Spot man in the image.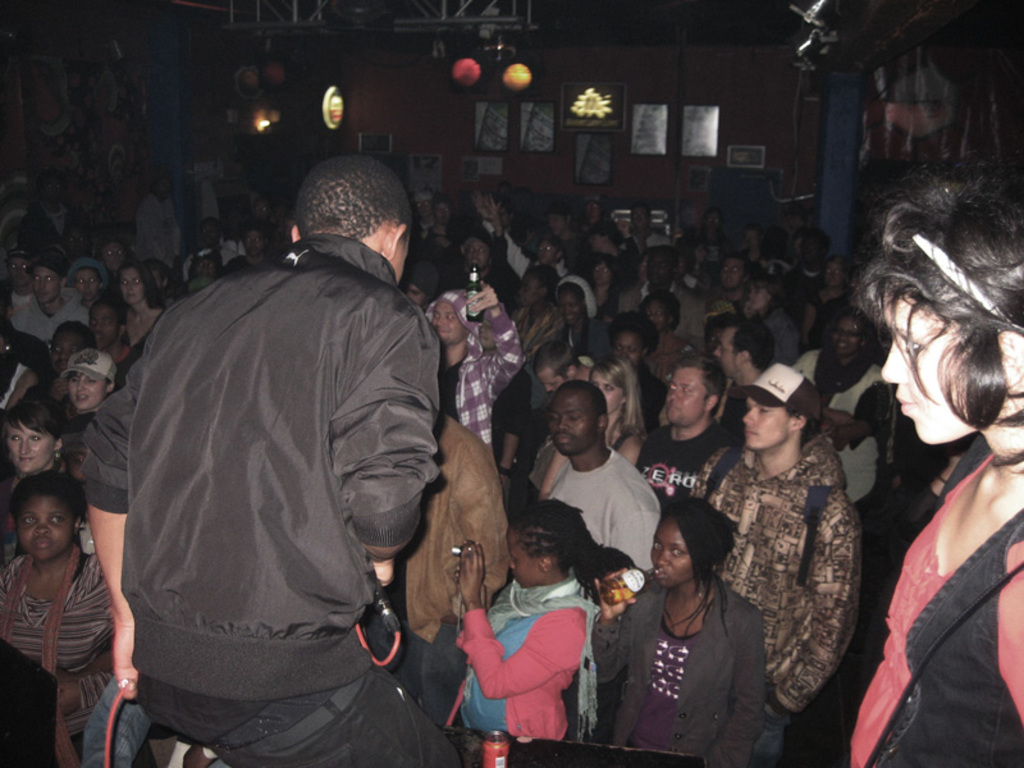
man found at bbox=(532, 343, 600, 390).
